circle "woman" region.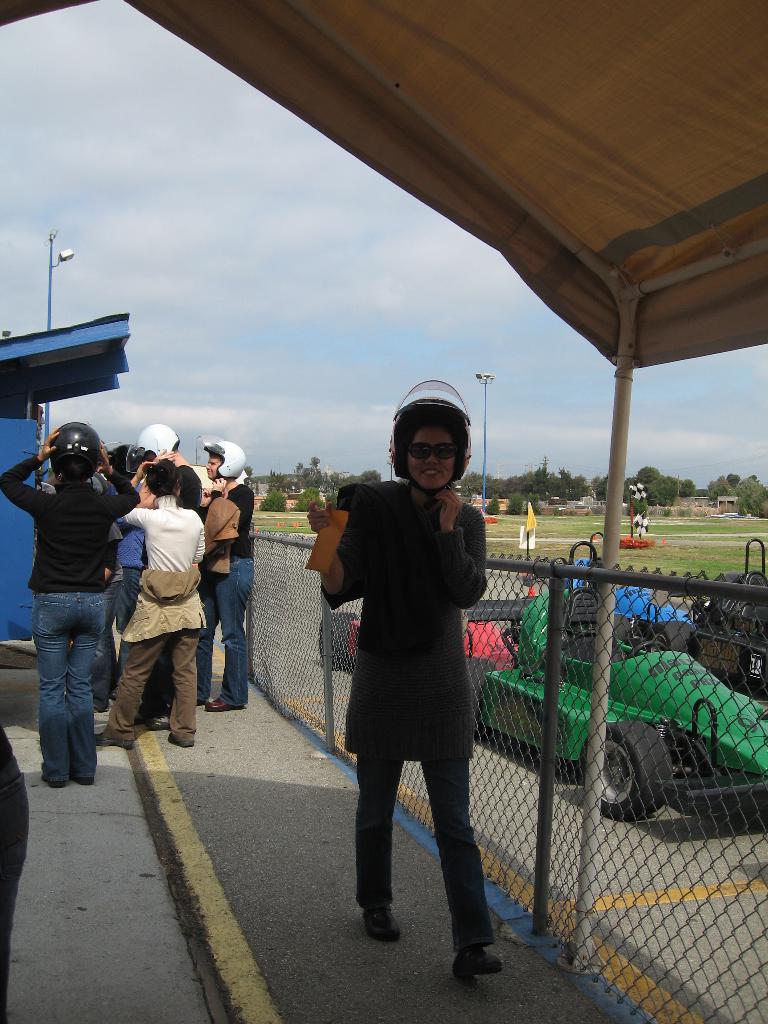
Region: [left=98, top=454, right=207, bottom=749].
